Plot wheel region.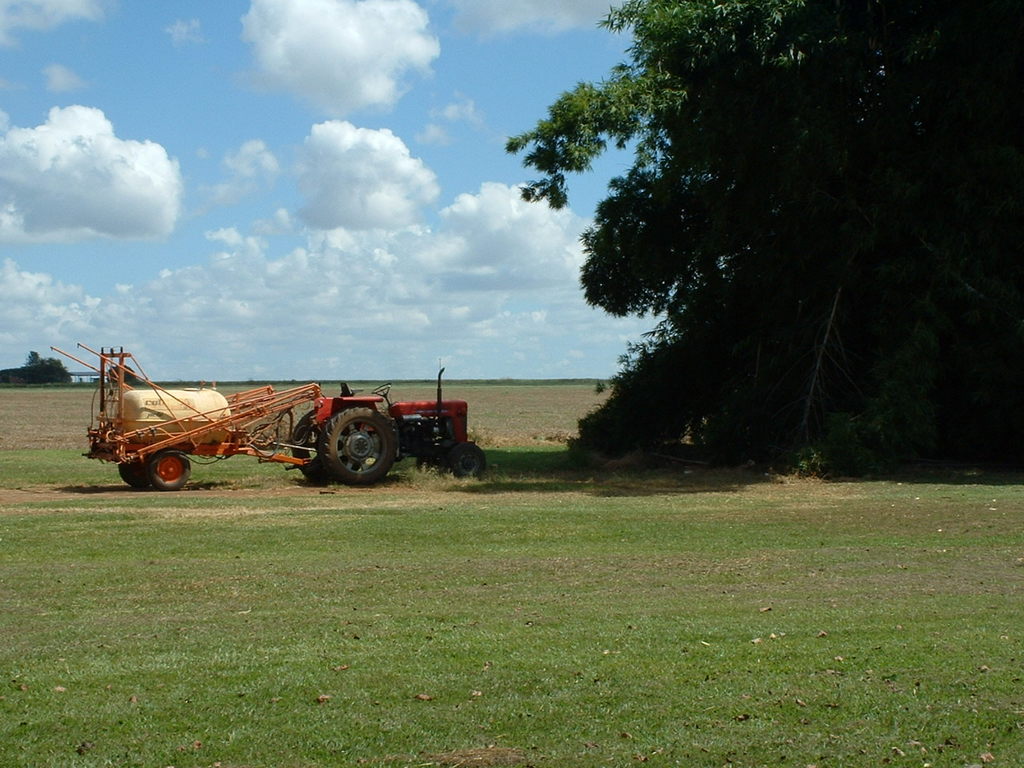
Plotted at (left=146, top=447, right=189, bottom=487).
